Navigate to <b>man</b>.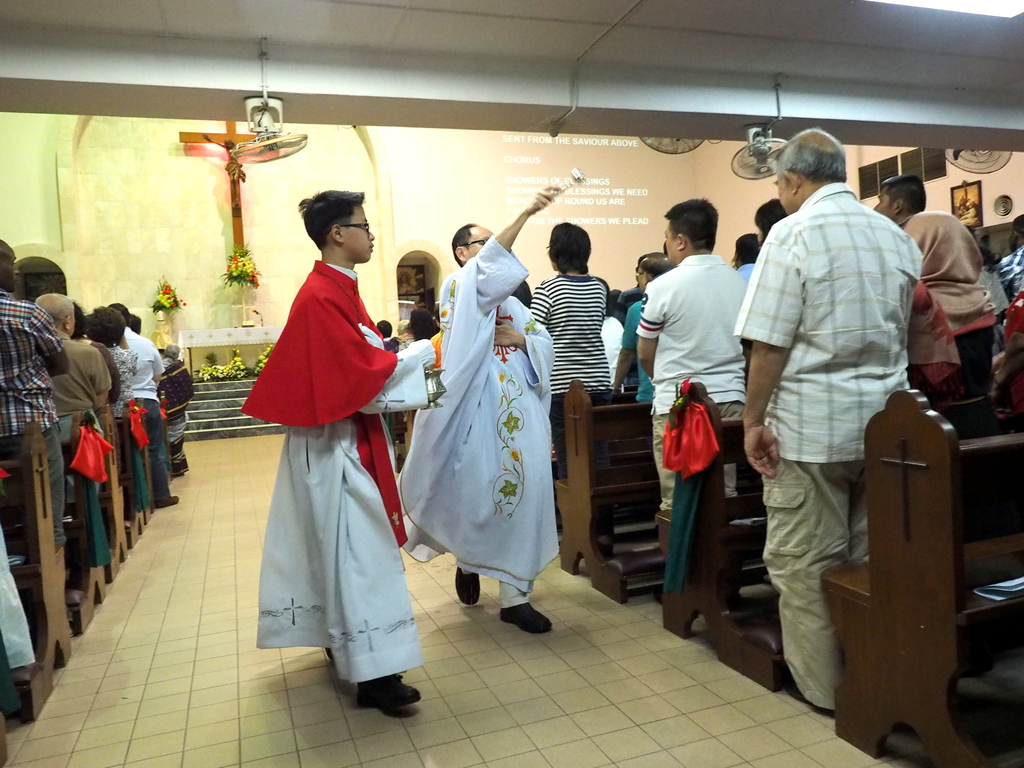
Navigation target: [x1=109, y1=301, x2=182, y2=509].
